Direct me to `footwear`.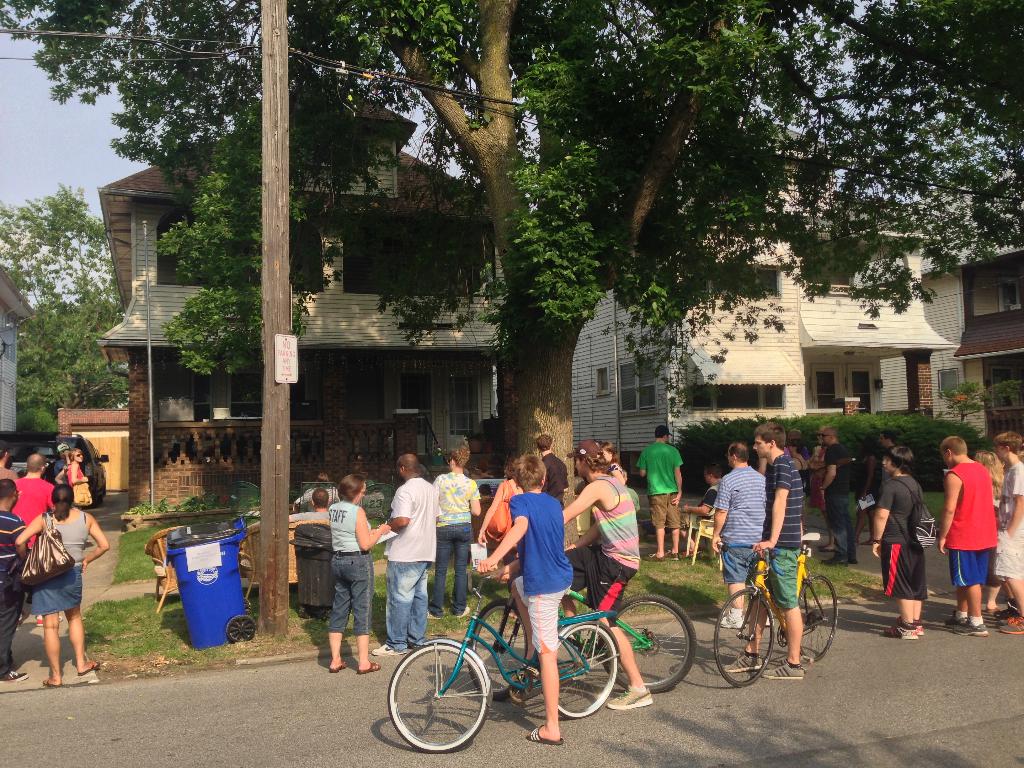
Direction: 357:662:382:673.
